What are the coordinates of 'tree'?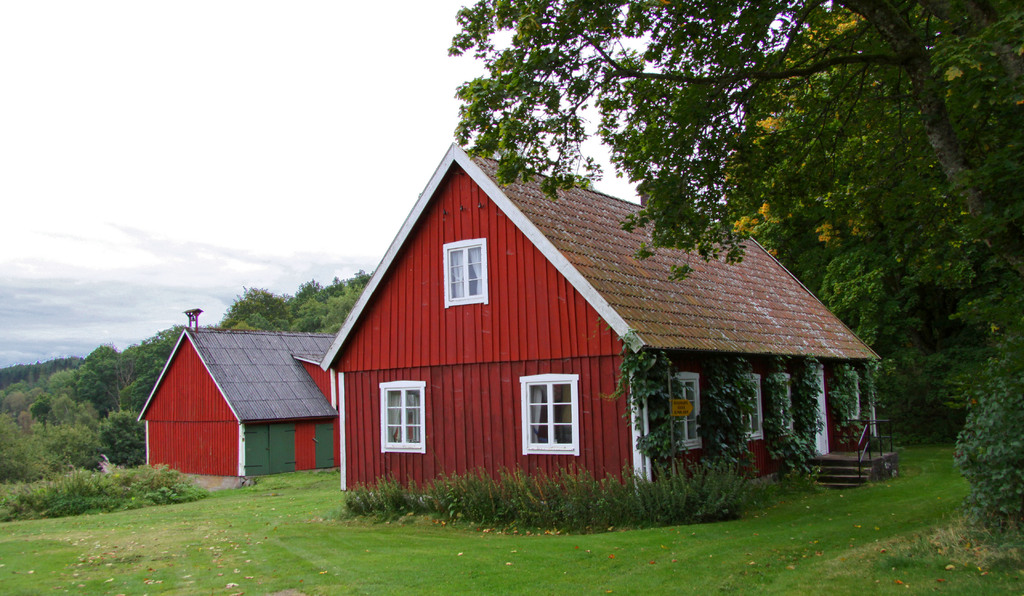
Rect(73, 329, 182, 413).
